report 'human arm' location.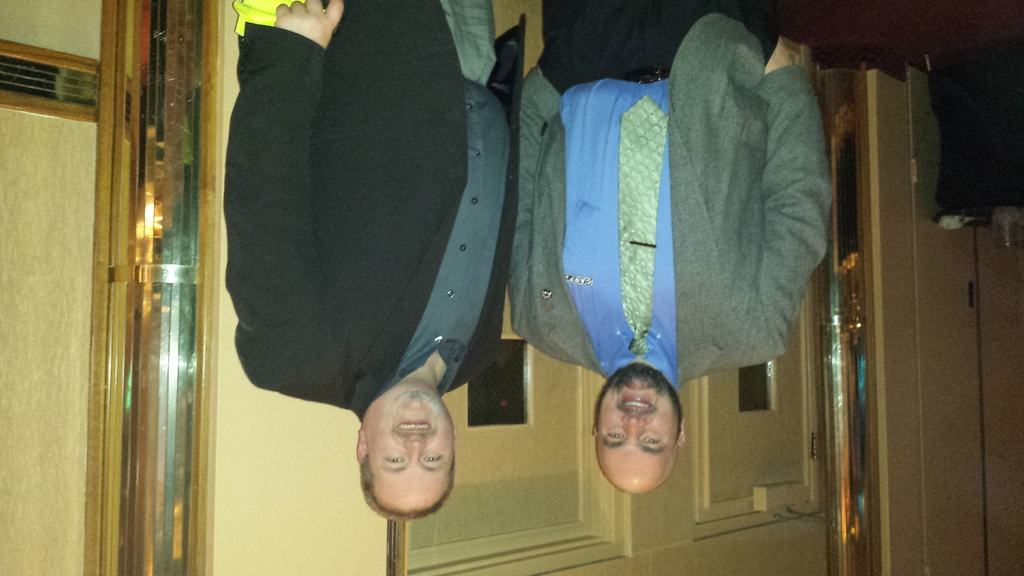
Report: (228,0,340,386).
